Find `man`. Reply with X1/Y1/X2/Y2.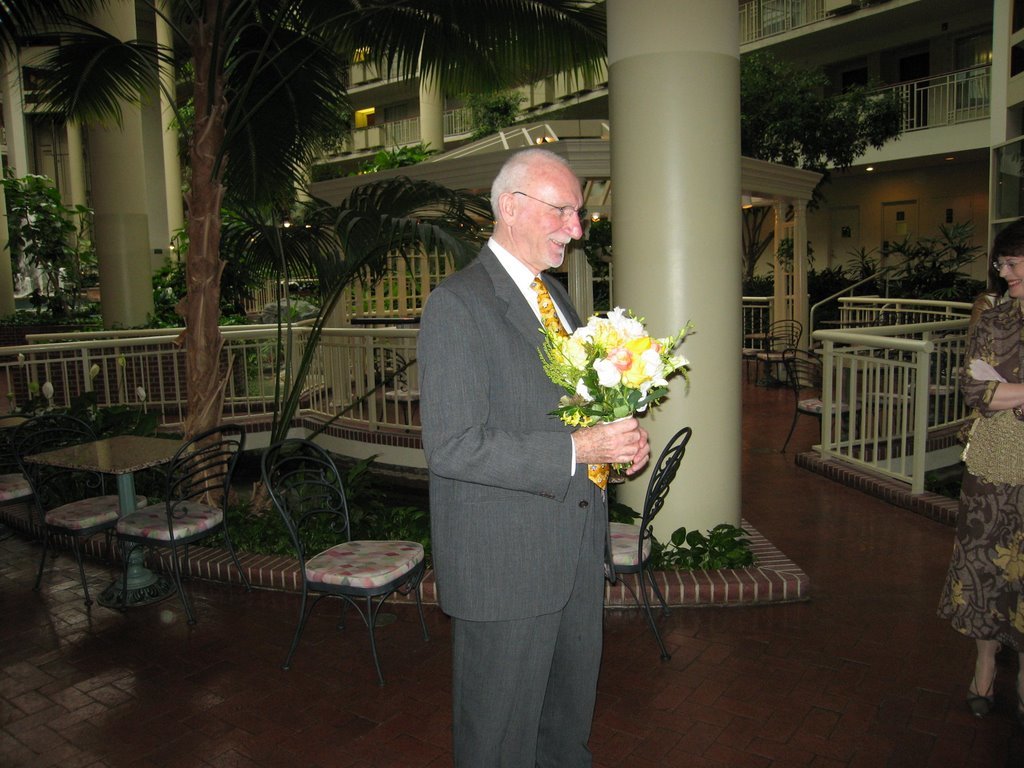
406/126/643/759.
